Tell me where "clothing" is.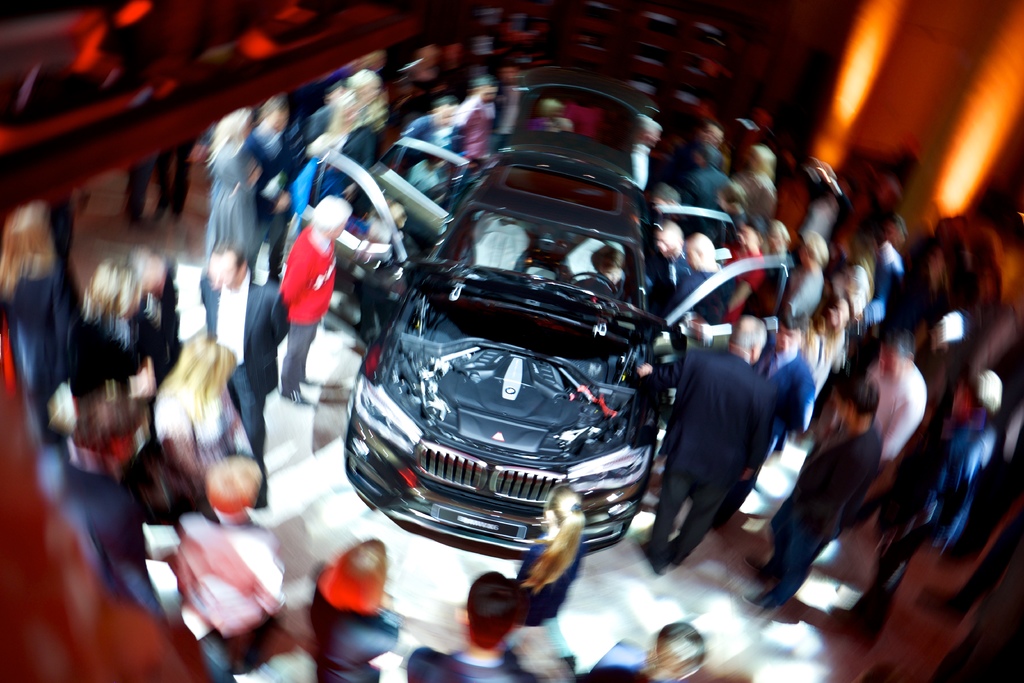
"clothing" is at crop(204, 131, 267, 276).
